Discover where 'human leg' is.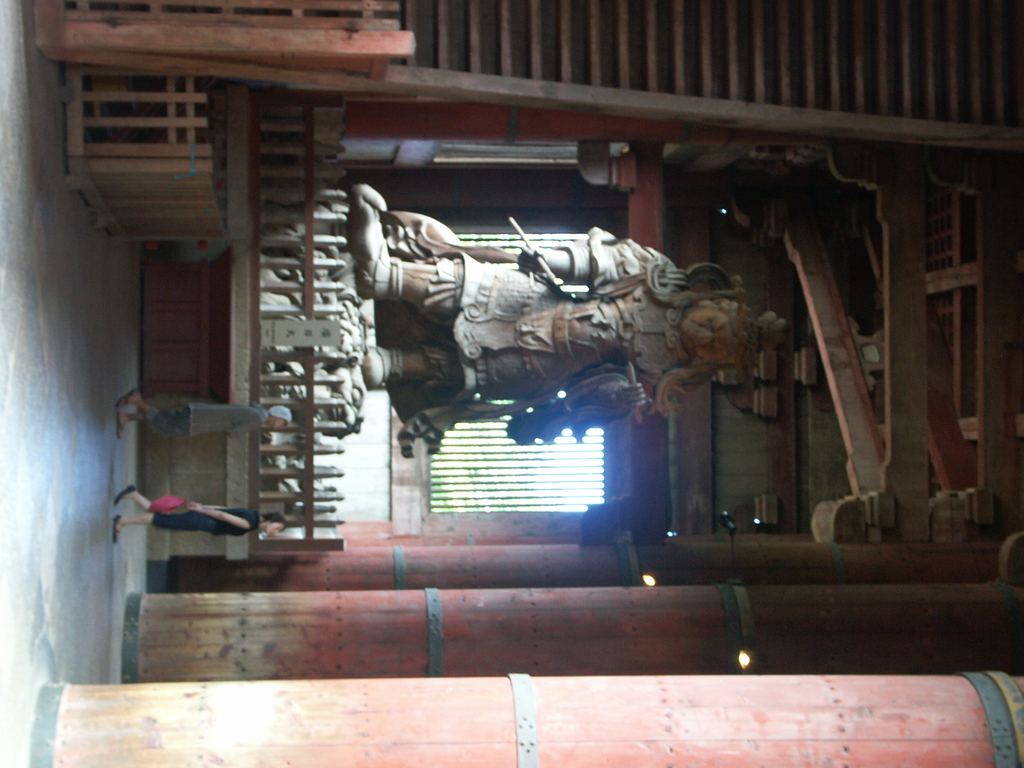
Discovered at x1=364, y1=346, x2=465, y2=381.
